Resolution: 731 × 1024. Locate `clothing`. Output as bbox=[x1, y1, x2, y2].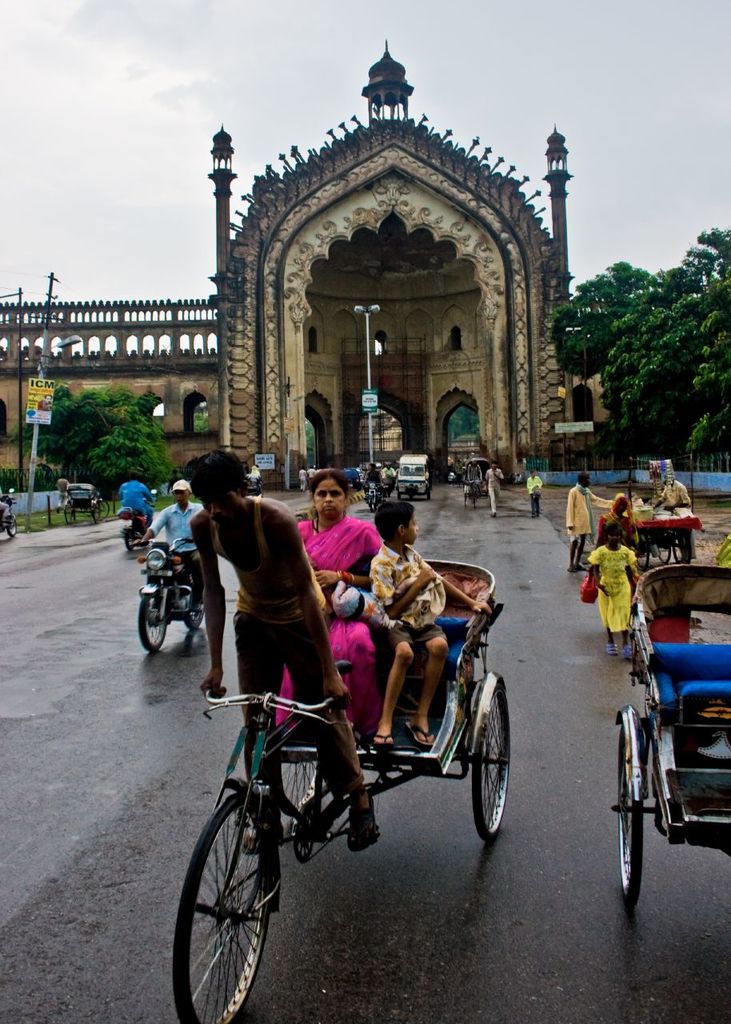
bbox=[483, 466, 505, 517].
